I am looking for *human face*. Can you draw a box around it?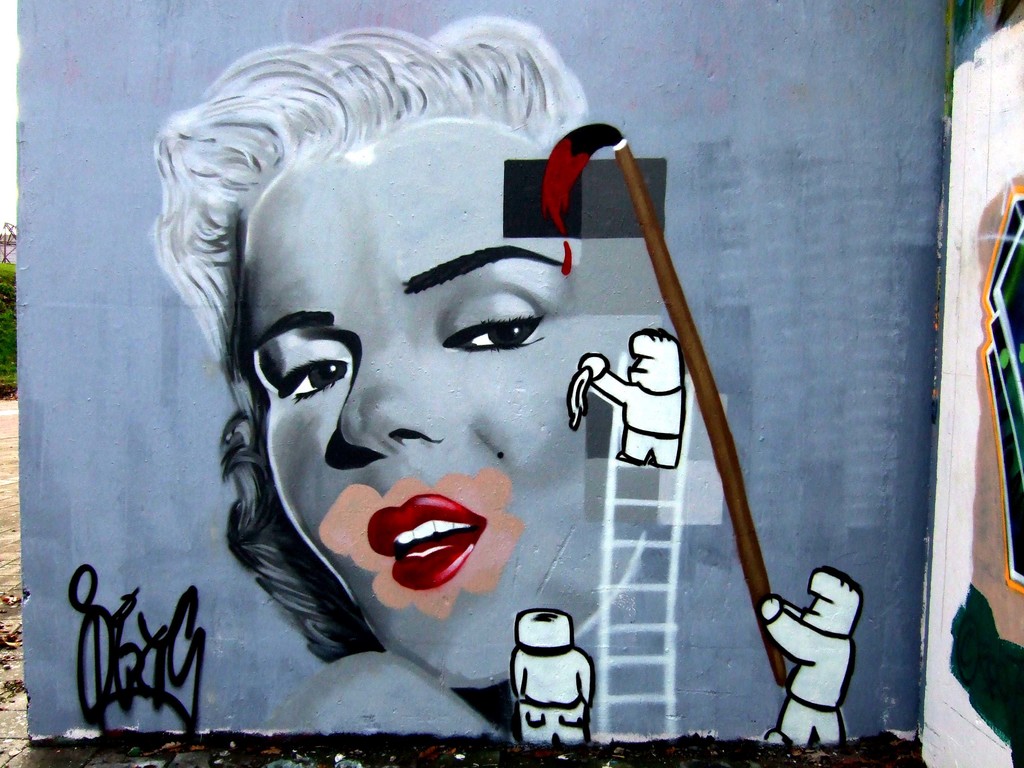
Sure, the bounding box is [248, 132, 642, 689].
